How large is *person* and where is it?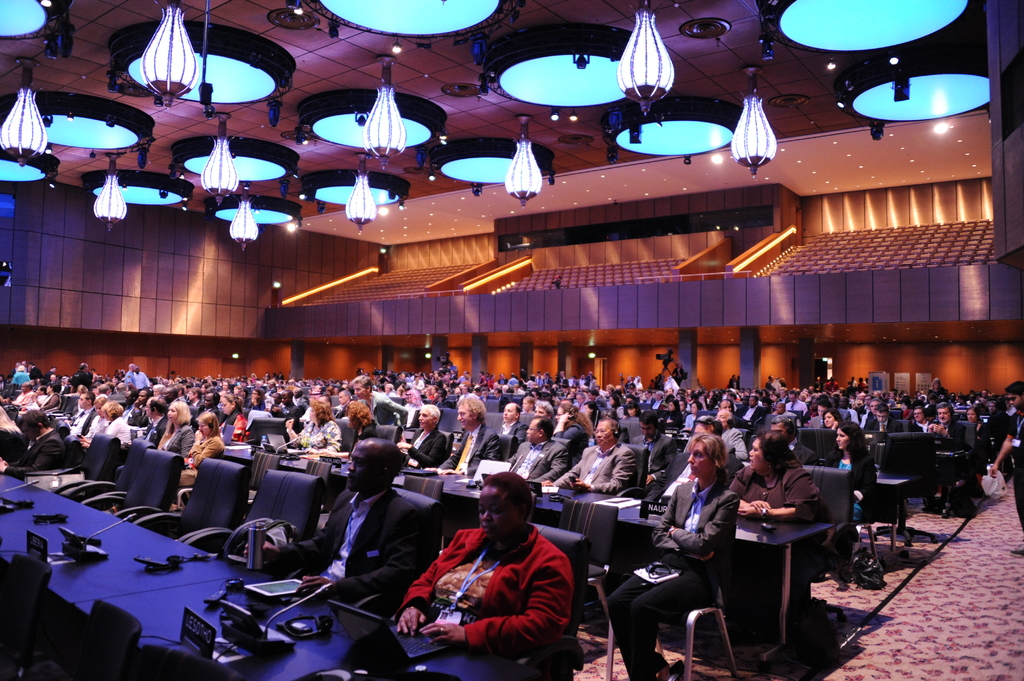
Bounding box: pyautogui.locateOnScreen(957, 390, 962, 399).
